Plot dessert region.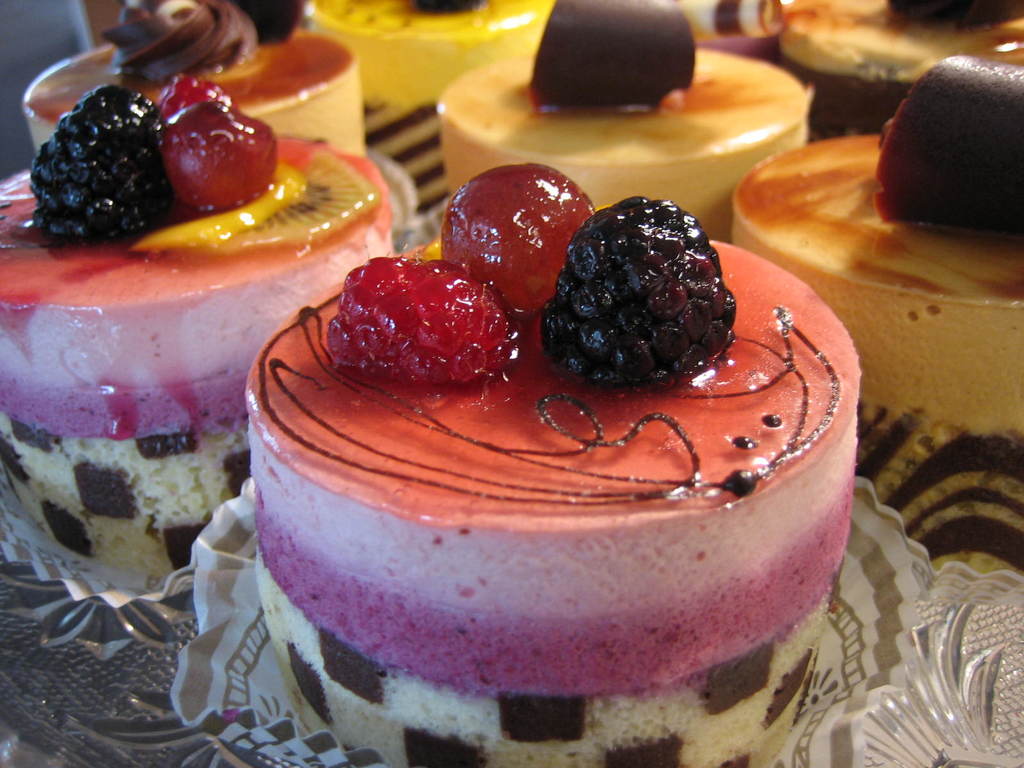
Plotted at <region>12, 0, 369, 145</region>.
